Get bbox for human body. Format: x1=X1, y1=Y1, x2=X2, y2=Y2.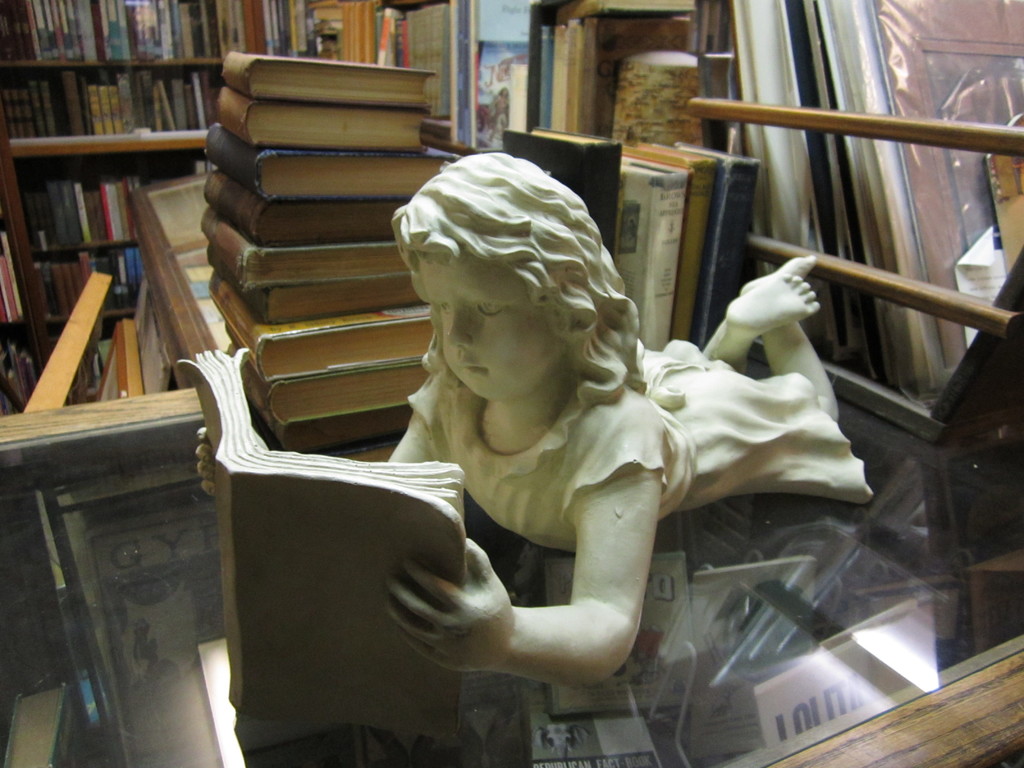
x1=351, y1=177, x2=828, y2=721.
